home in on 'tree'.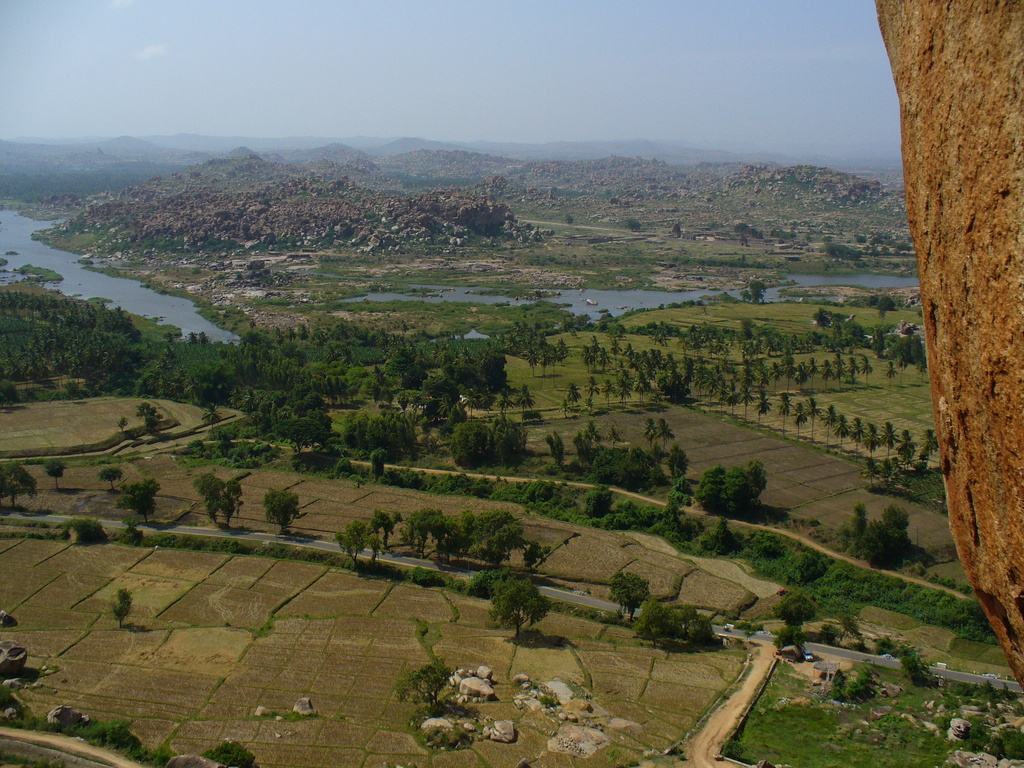
Homed in at locate(856, 236, 867, 245).
